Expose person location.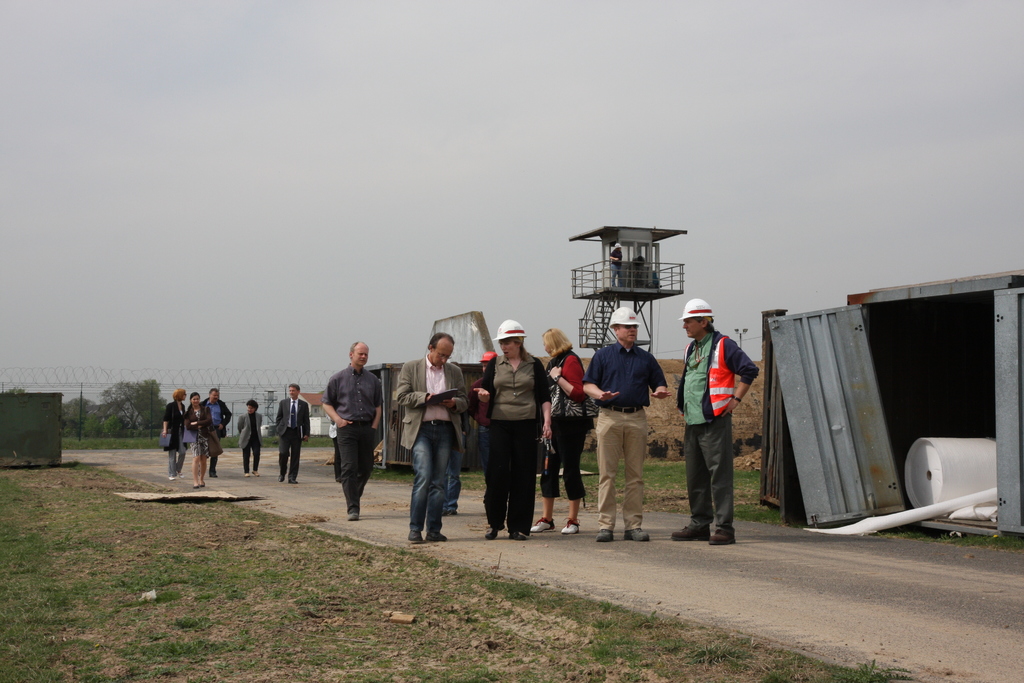
Exposed at 164 389 182 478.
